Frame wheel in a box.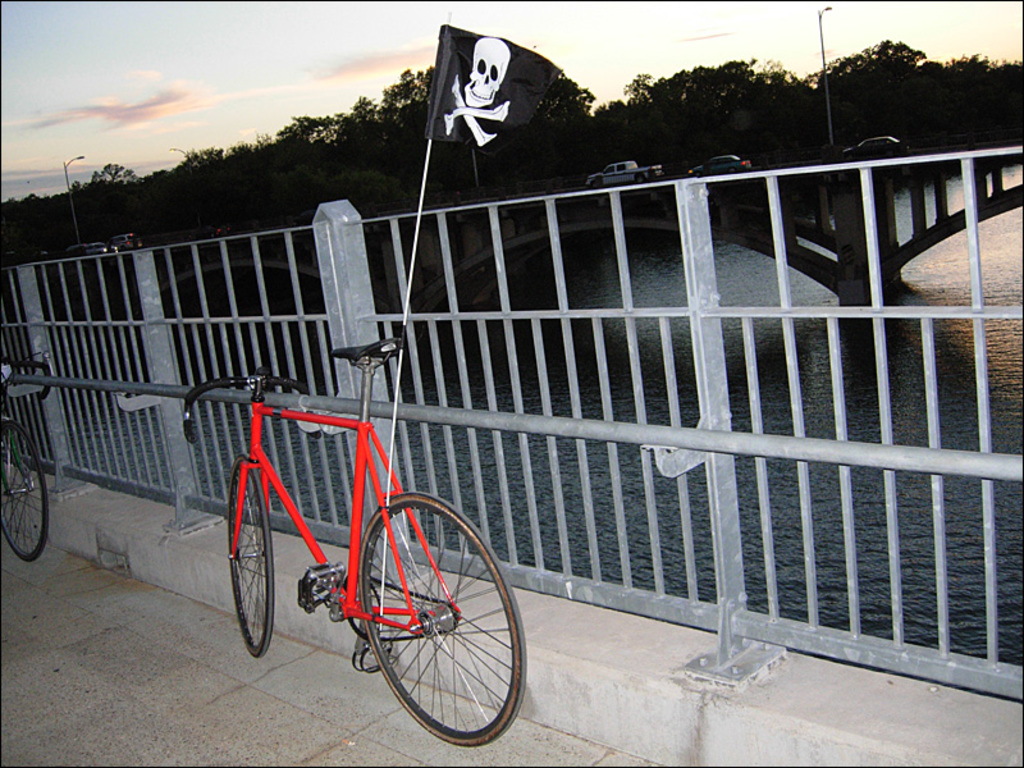
329:490:511:740.
